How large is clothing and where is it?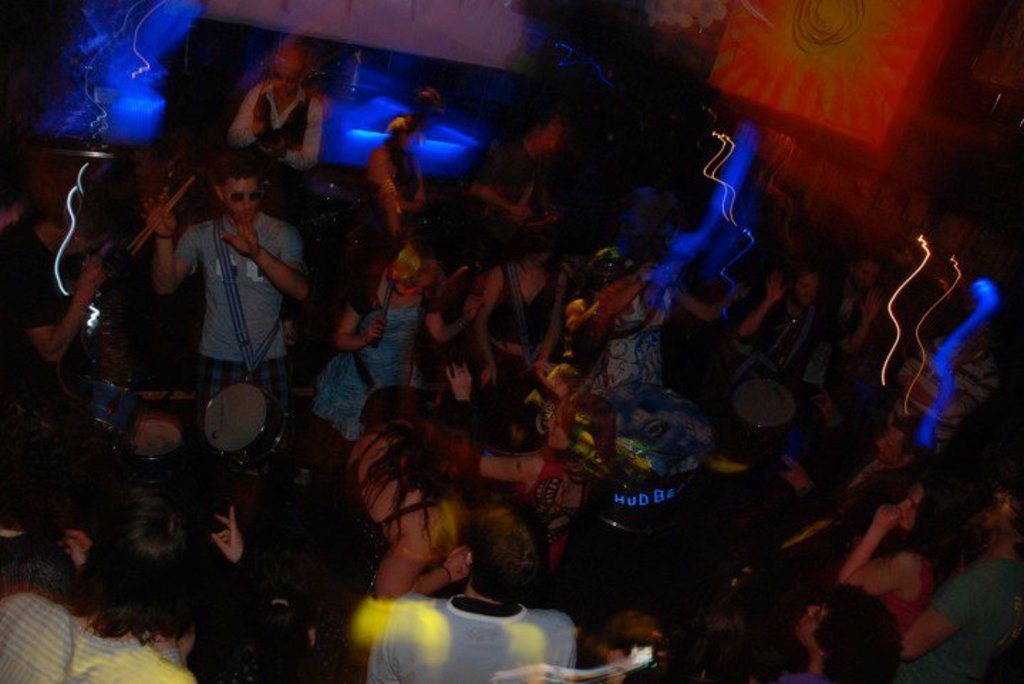
Bounding box: crop(0, 228, 92, 380).
